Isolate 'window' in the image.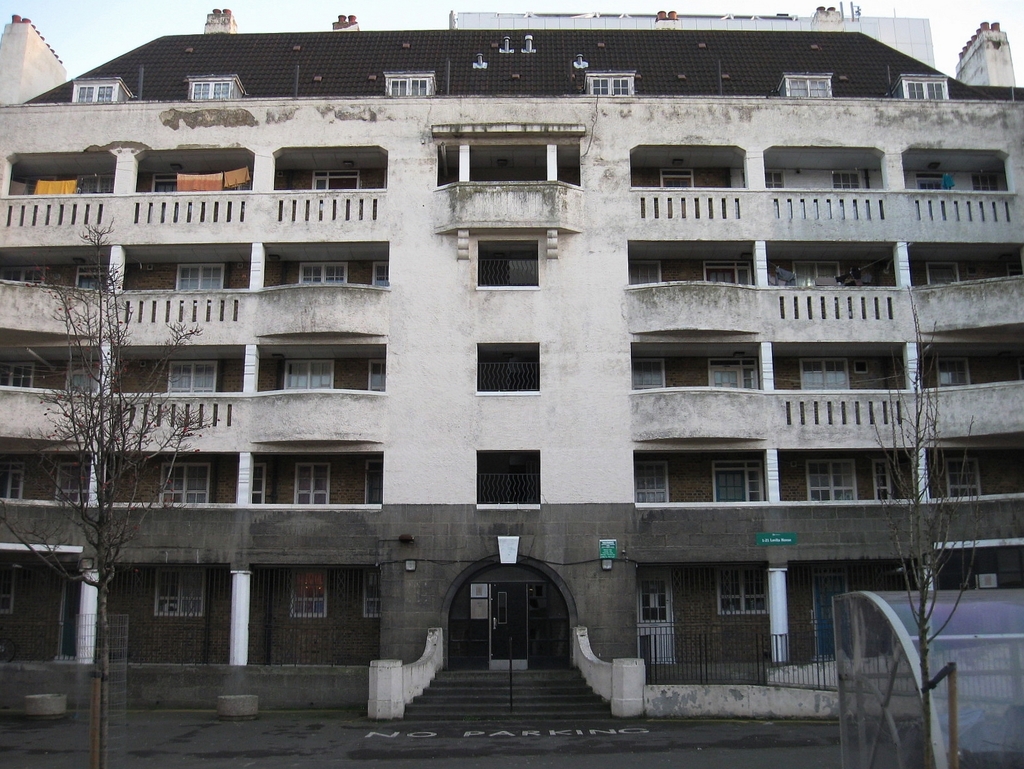
Isolated region: pyautogui.locateOnScreen(872, 462, 898, 502).
